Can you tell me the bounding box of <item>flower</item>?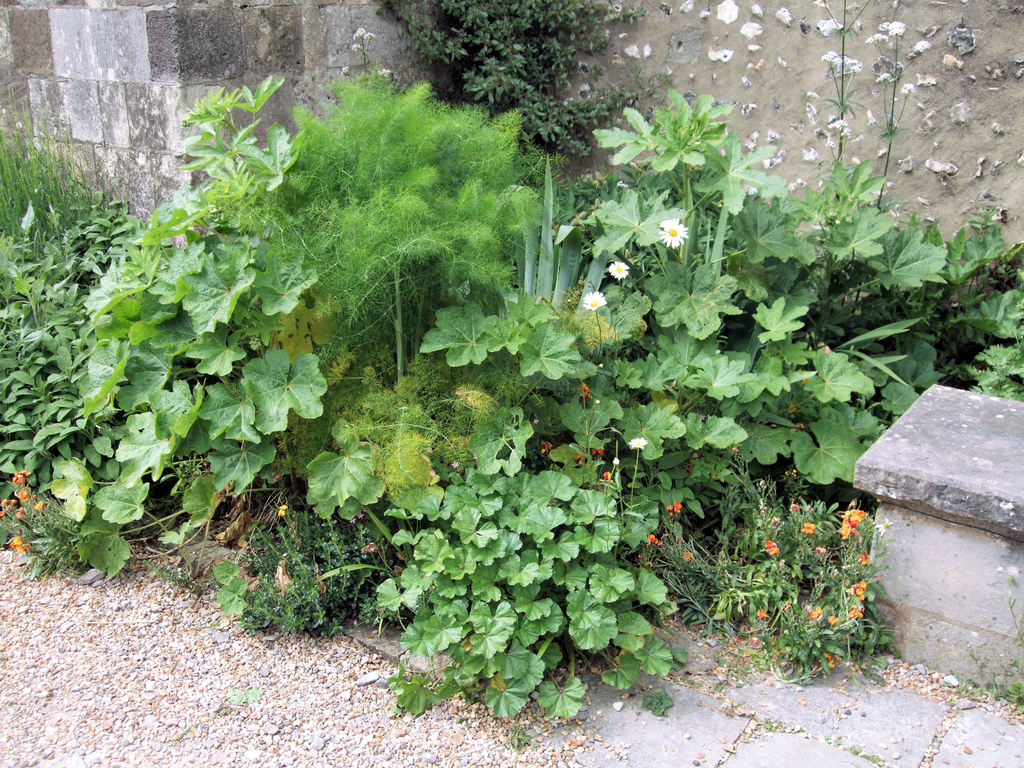
locate(829, 617, 840, 622).
